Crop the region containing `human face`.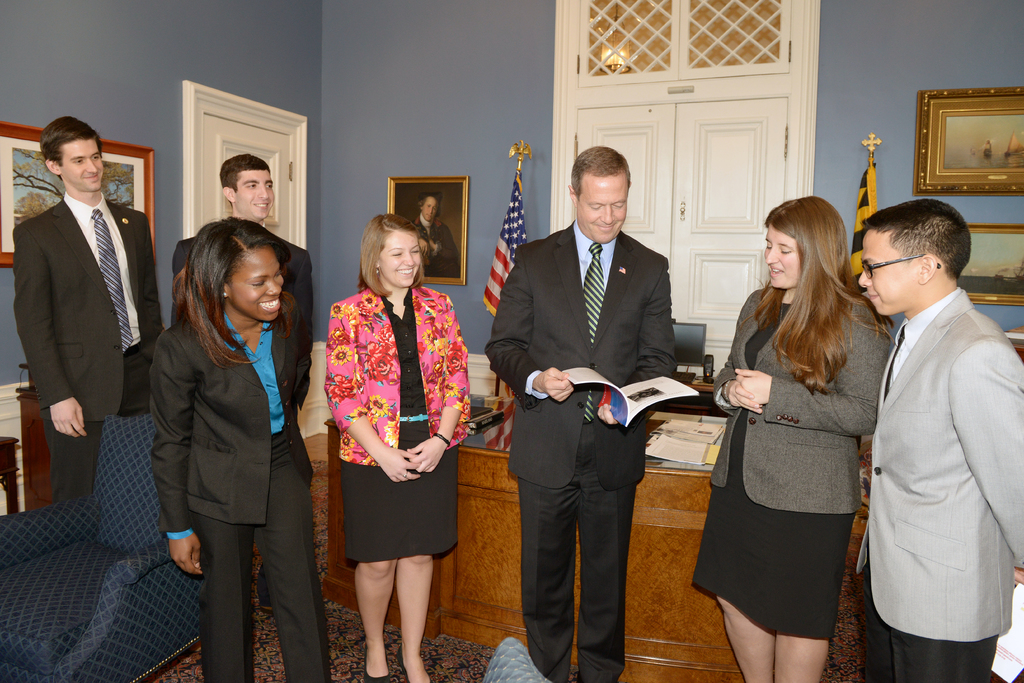
Crop region: 232:167:276:220.
